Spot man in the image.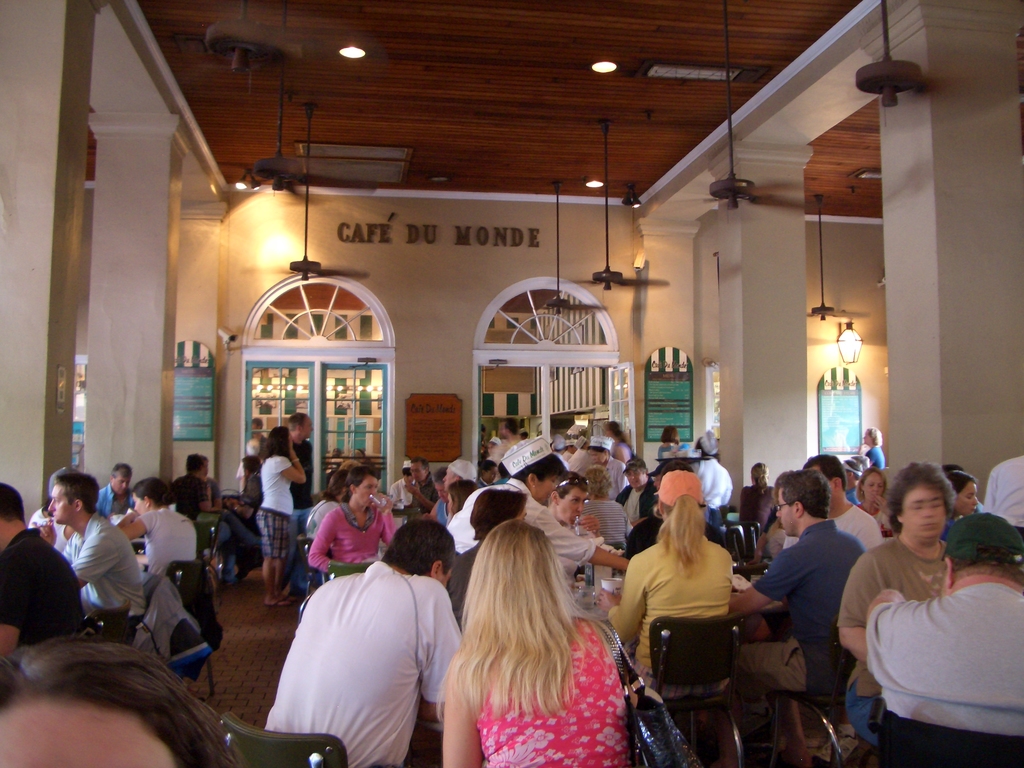
man found at [left=168, top=449, right=217, bottom=520].
